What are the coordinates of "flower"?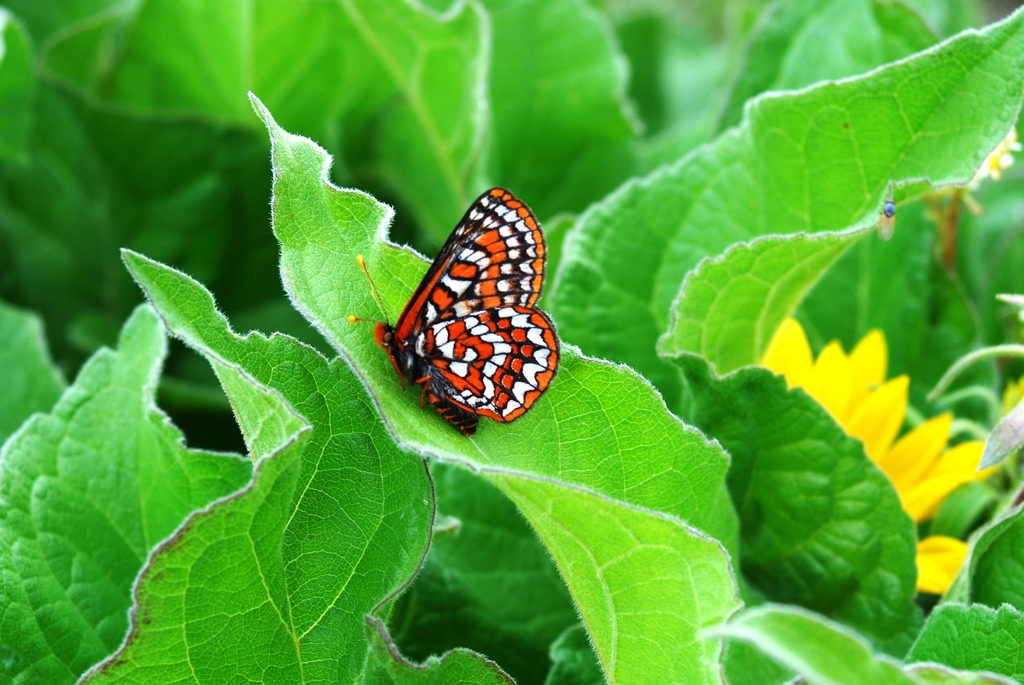
pyautogui.locateOnScreen(761, 320, 993, 594).
